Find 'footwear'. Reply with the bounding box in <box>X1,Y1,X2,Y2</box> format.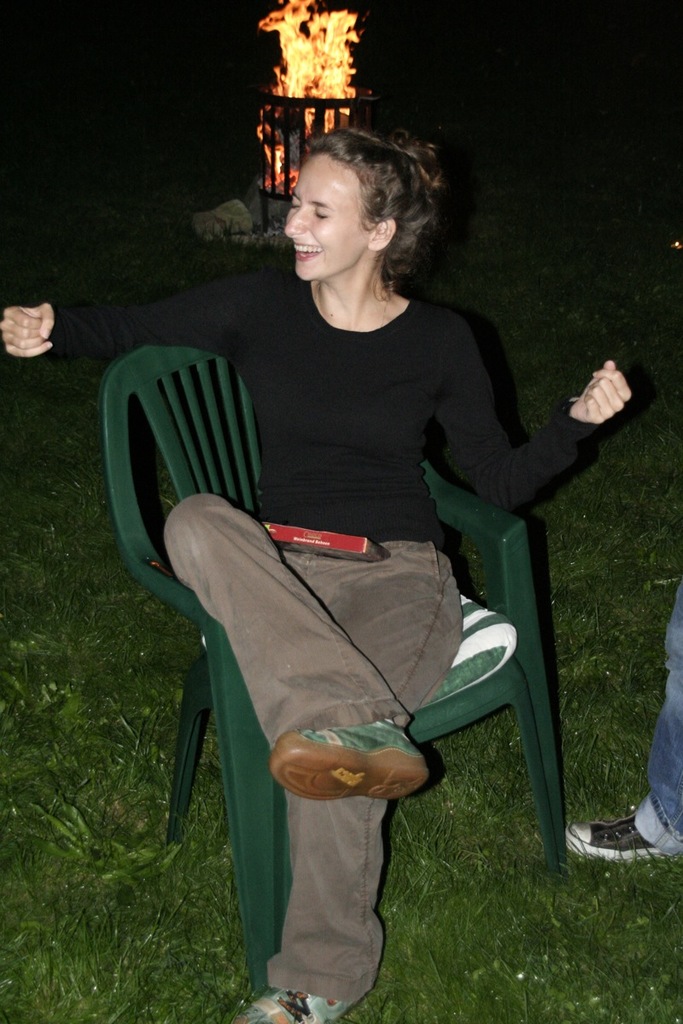
<box>583,810,671,871</box>.
